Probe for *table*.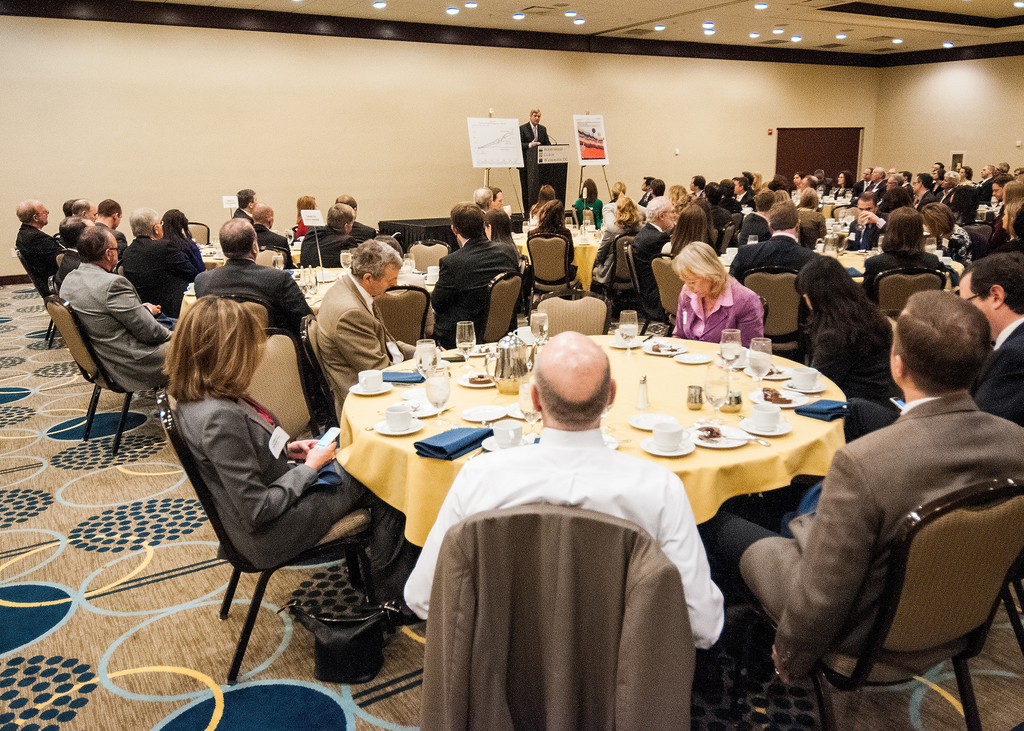
Probe result: [180,262,439,340].
